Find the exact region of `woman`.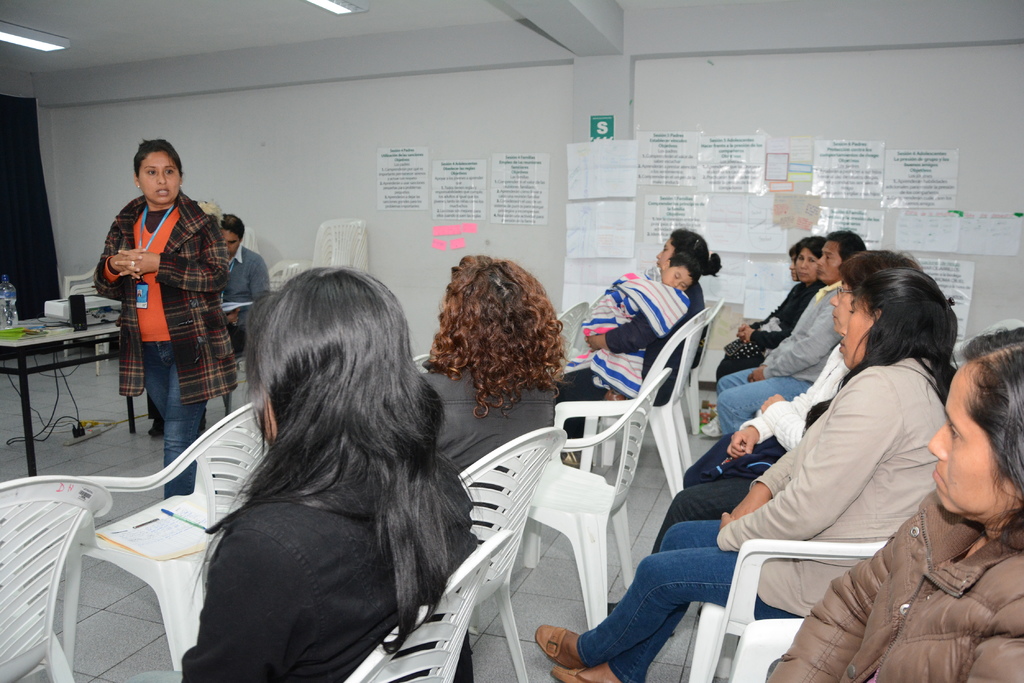
Exact region: 127,261,483,682.
